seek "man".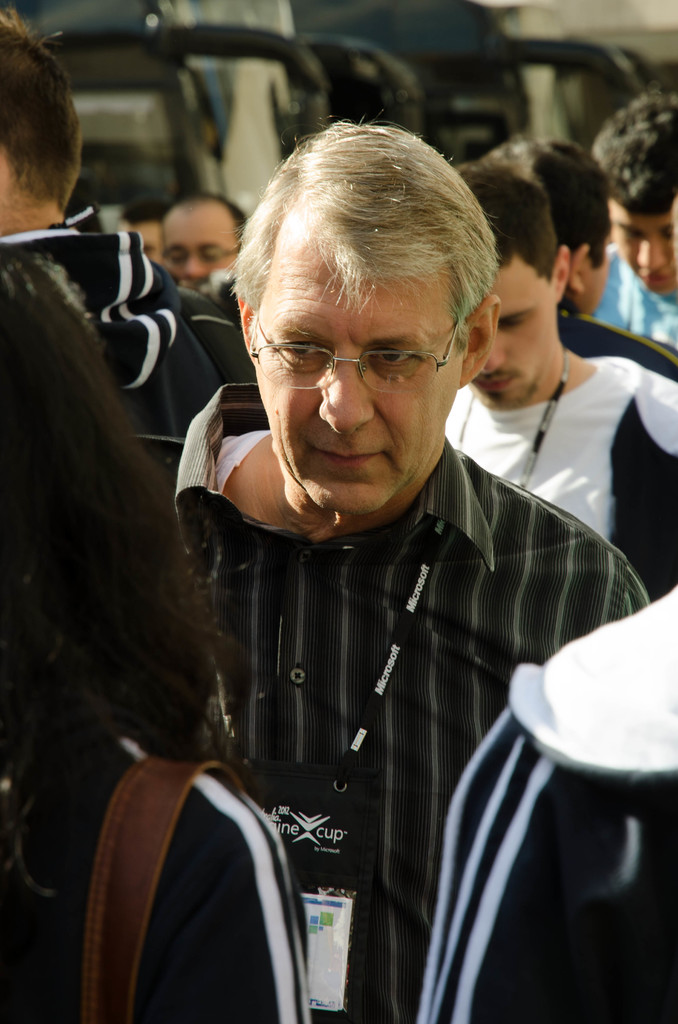
select_region(0, 726, 318, 1023).
